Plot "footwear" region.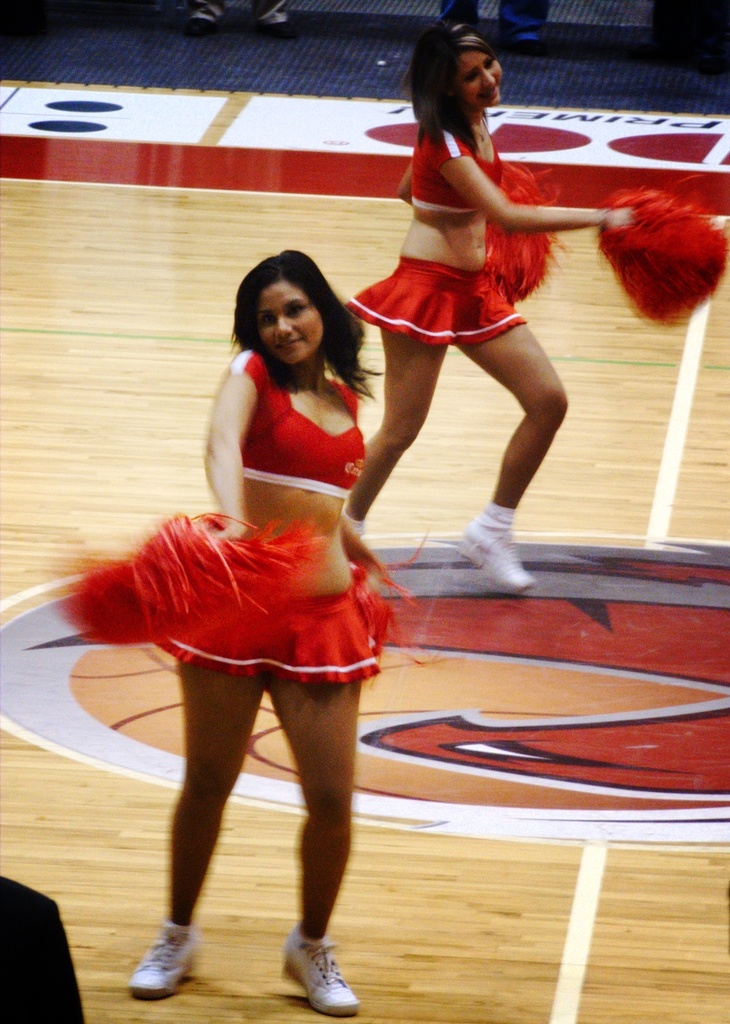
Plotted at 120/930/195/1004.
